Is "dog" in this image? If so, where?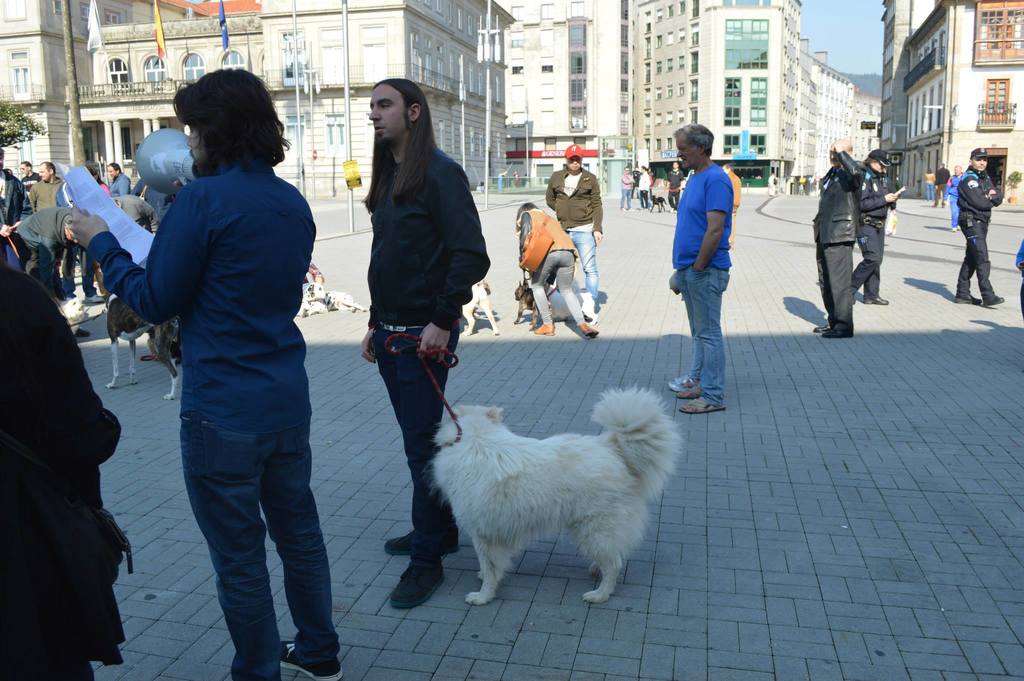
Yes, at 96 272 180 401.
